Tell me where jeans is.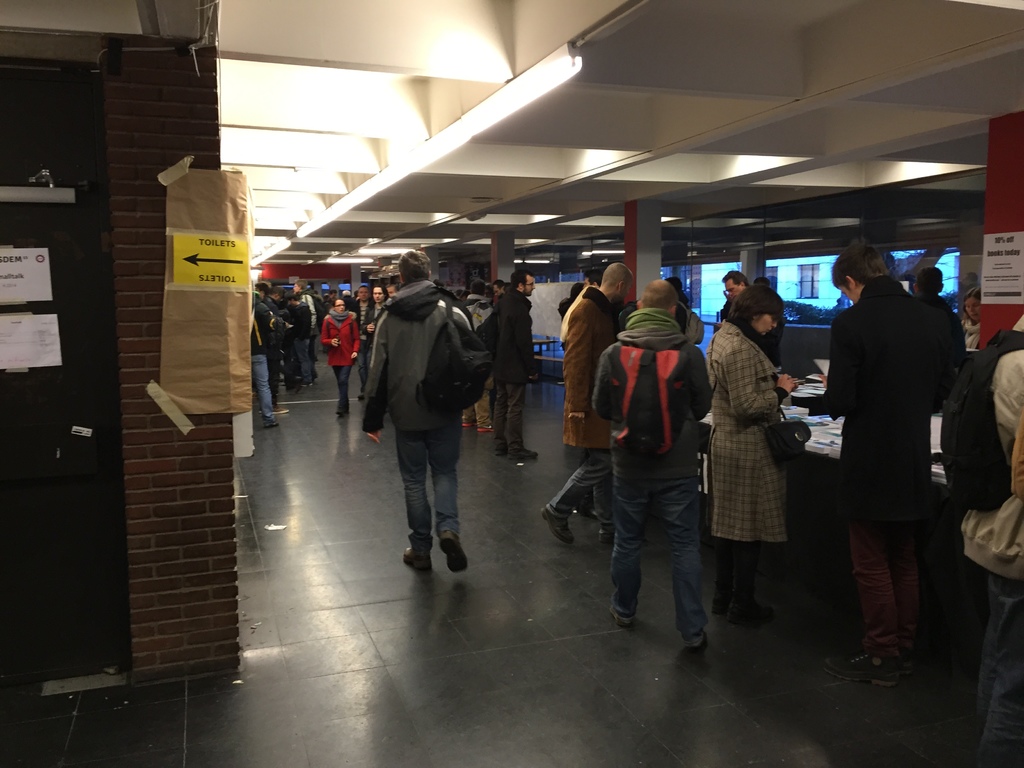
jeans is at detection(253, 348, 273, 422).
